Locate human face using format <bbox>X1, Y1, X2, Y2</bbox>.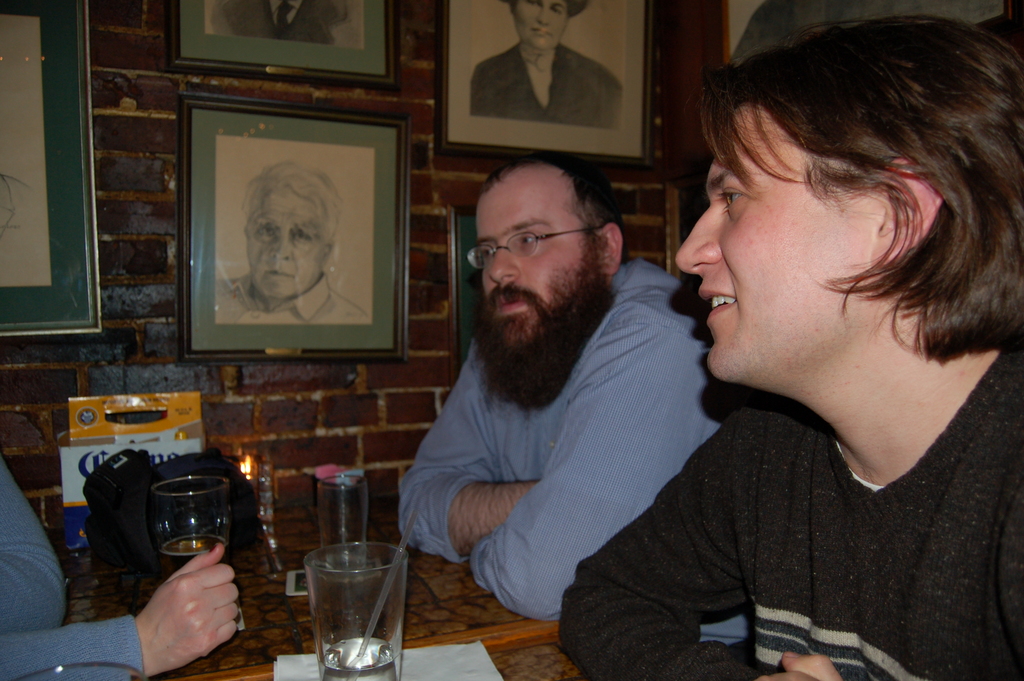
<bbox>510, 0, 569, 49</bbox>.
